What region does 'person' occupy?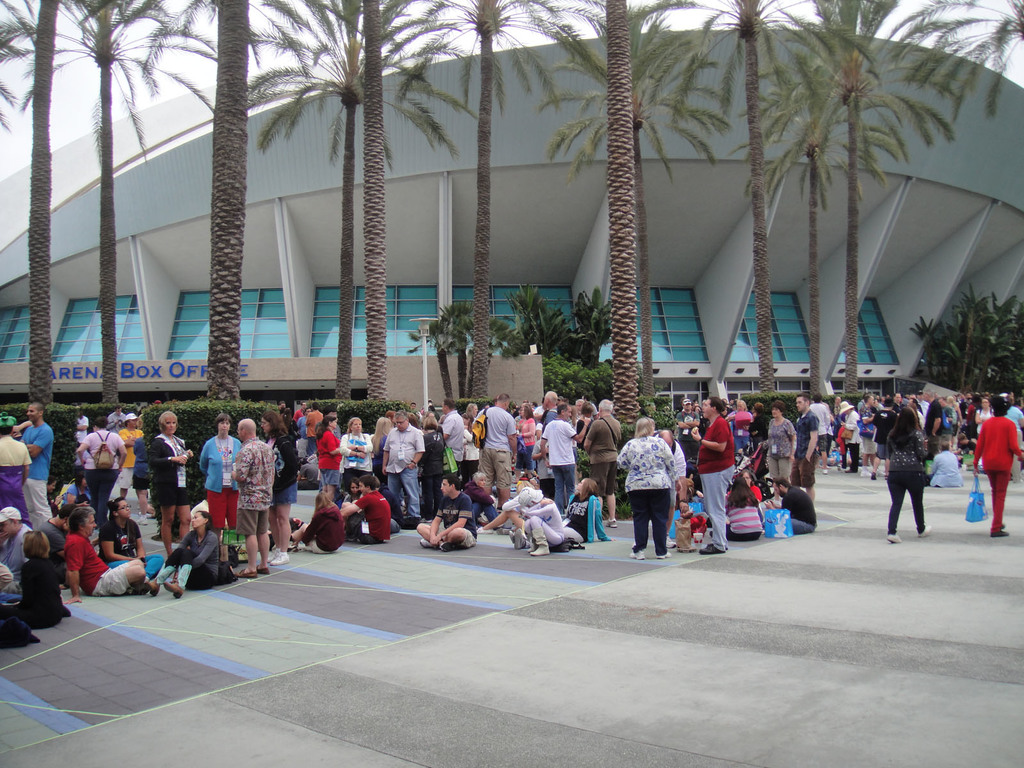
{"left": 0, "top": 503, "right": 31, "bottom": 591}.
